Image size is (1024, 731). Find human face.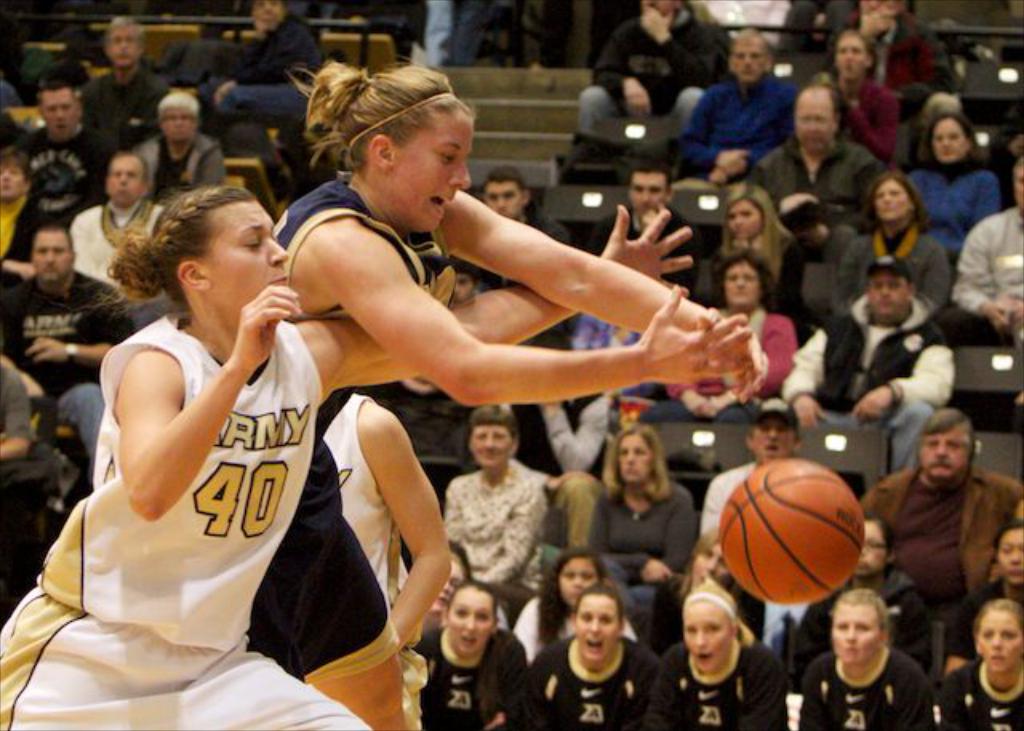
BBox(469, 425, 510, 467).
